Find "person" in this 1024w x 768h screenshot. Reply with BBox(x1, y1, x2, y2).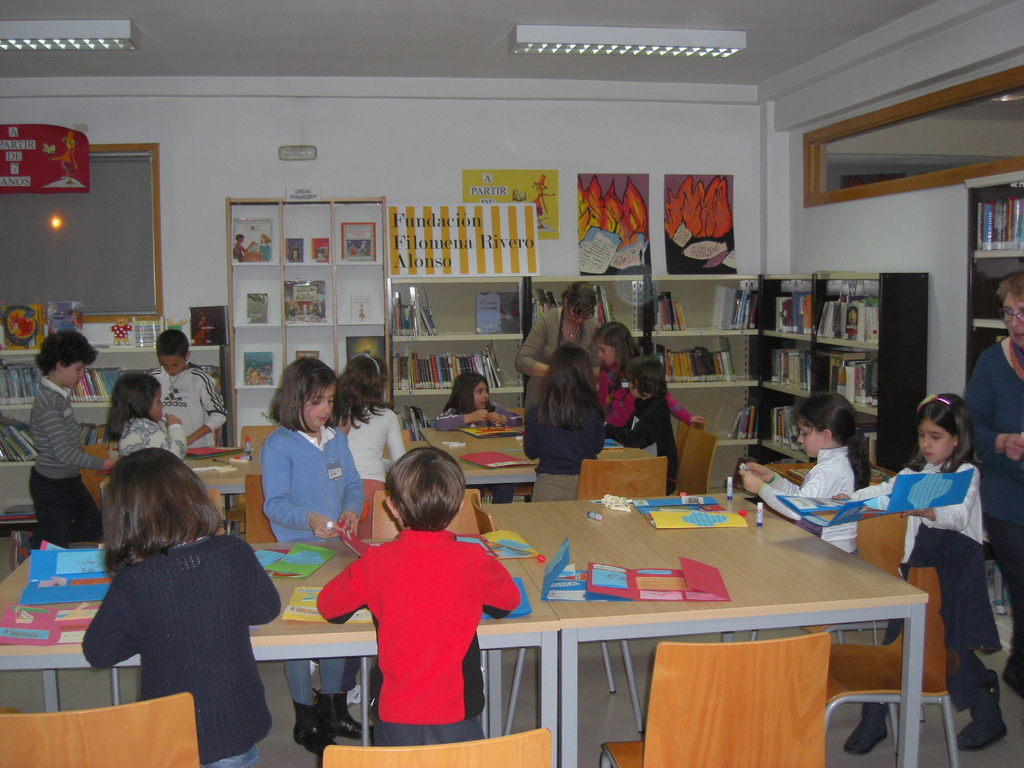
BBox(82, 445, 283, 767).
